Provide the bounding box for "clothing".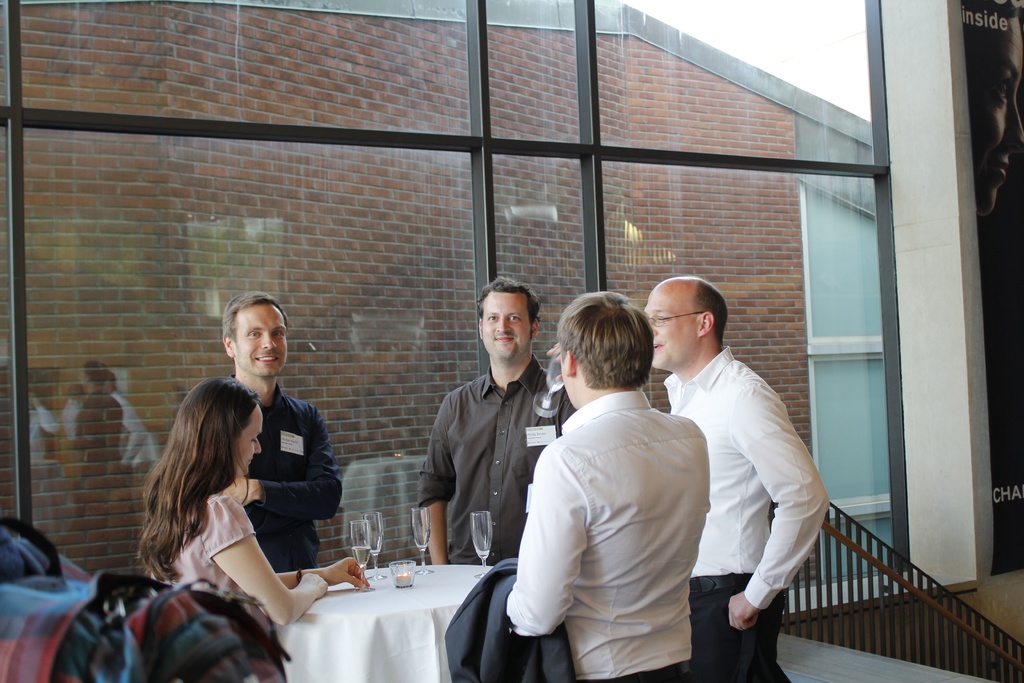
select_region(504, 387, 708, 682).
